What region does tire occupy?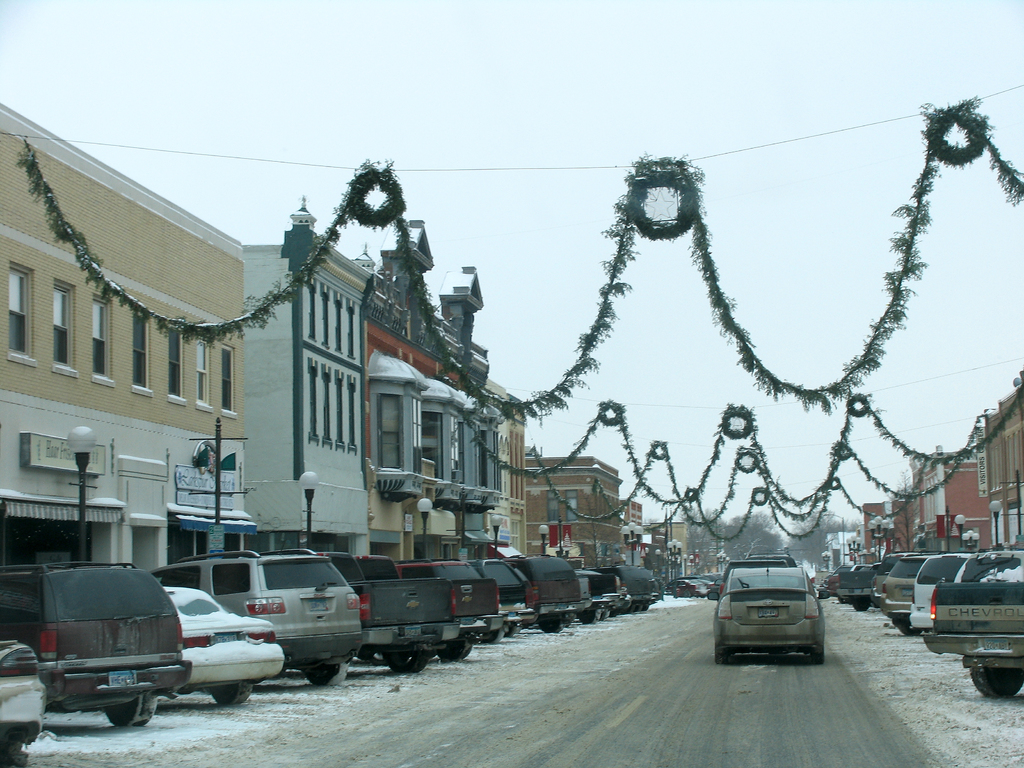
[534, 613, 564, 636].
